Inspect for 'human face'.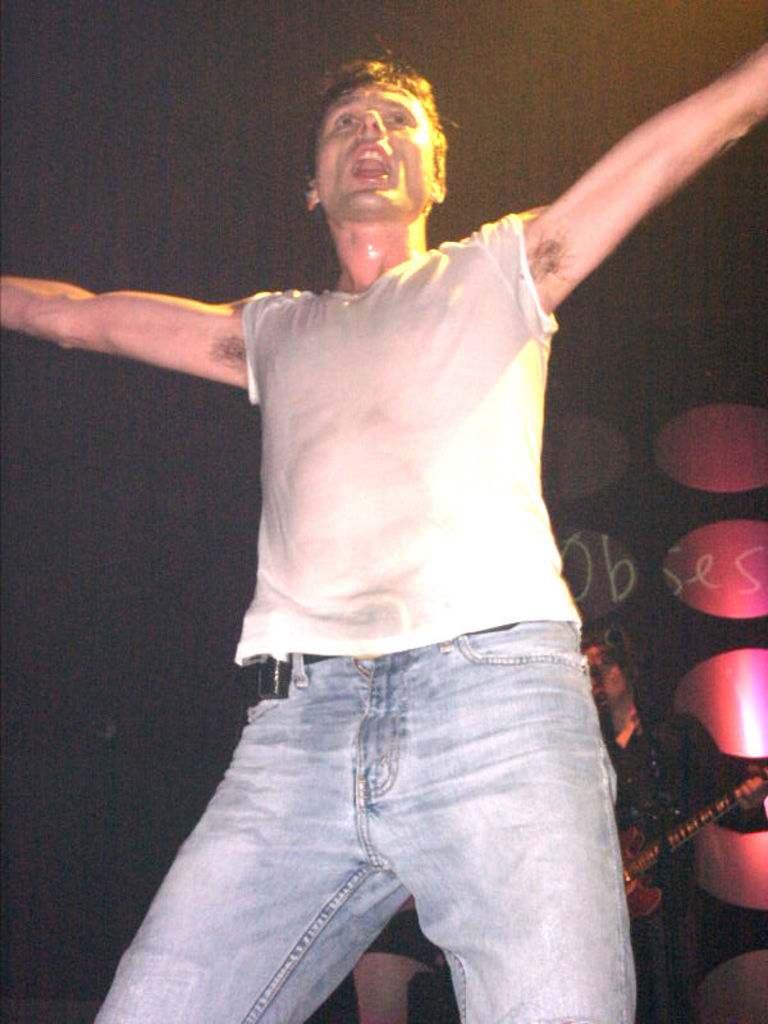
Inspection: {"x1": 310, "y1": 74, "x2": 431, "y2": 220}.
